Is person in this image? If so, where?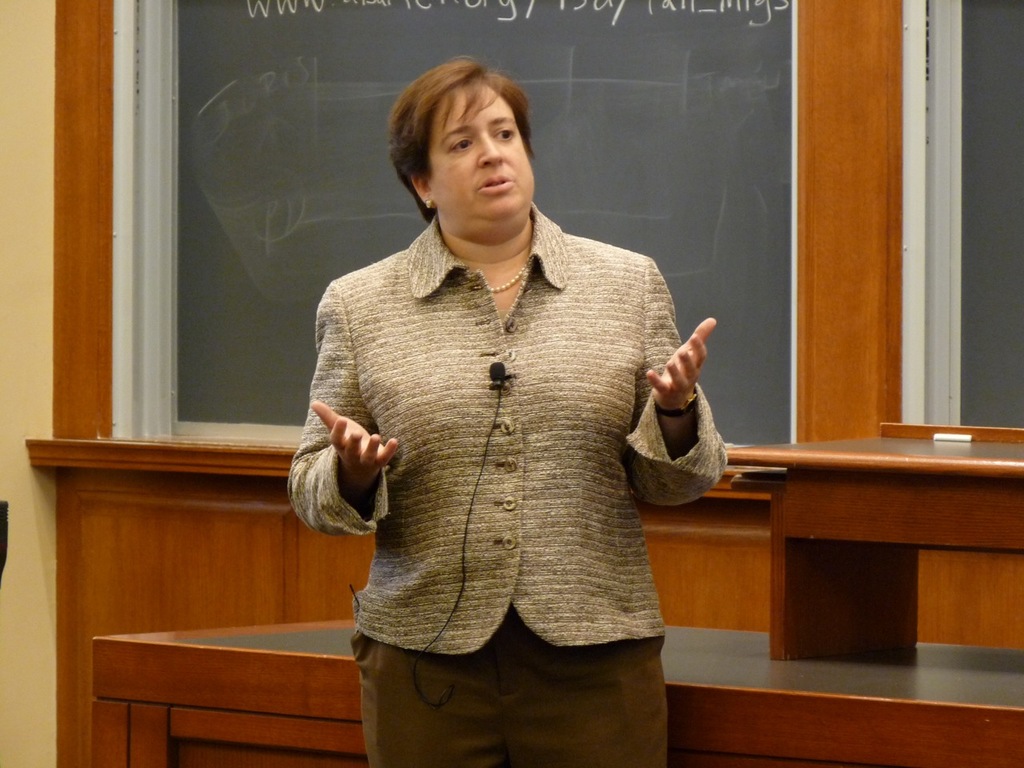
Yes, at [x1=284, y1=56, x2=725, y2=759].
